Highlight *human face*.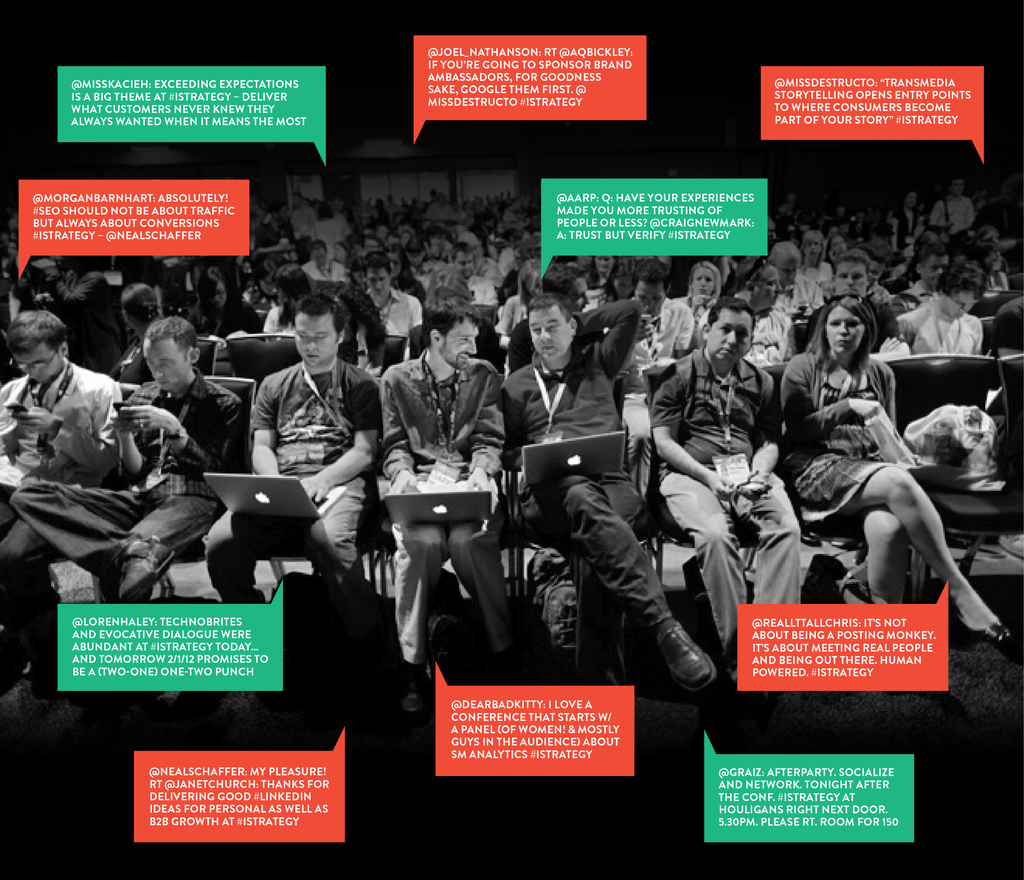
Highlighted region: 613 278 633 297.
